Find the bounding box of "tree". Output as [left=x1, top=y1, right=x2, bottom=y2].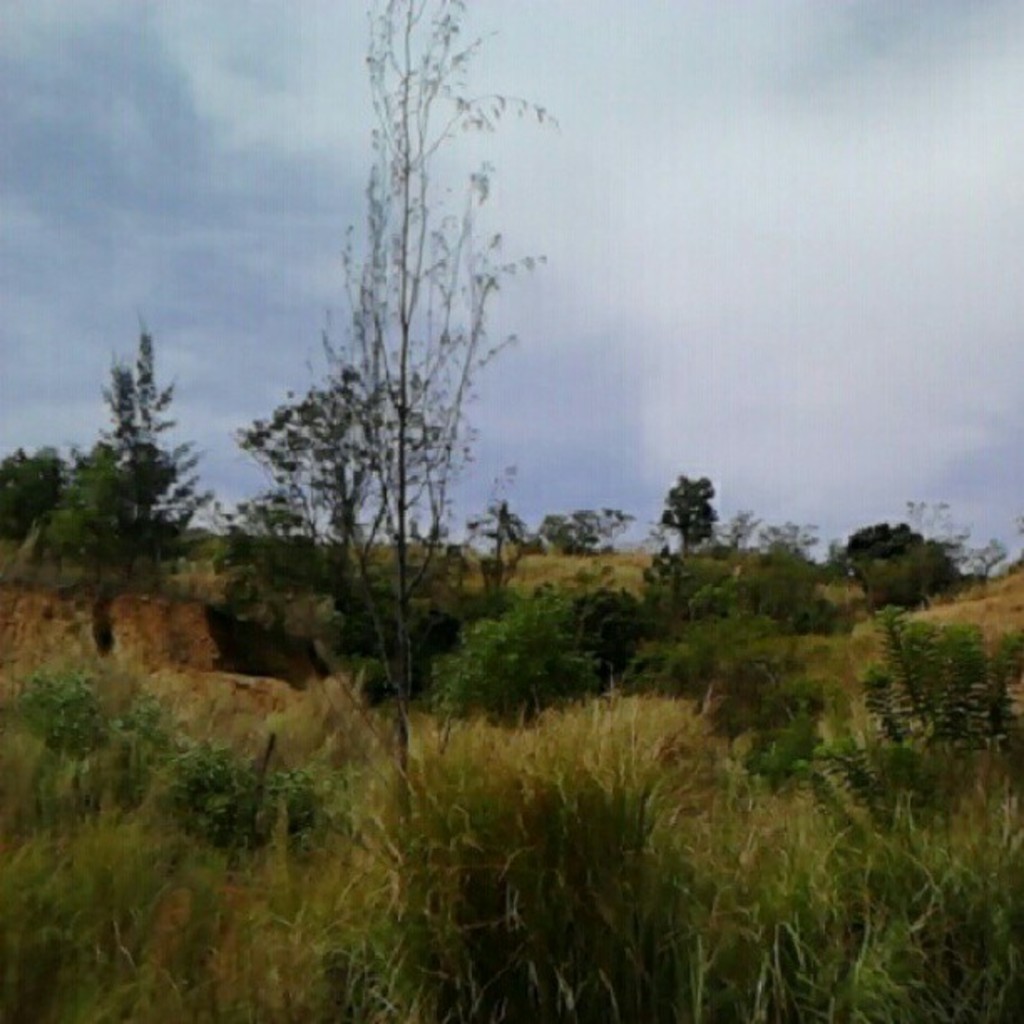
[left=236, top=366, right=482, bottom=651].
